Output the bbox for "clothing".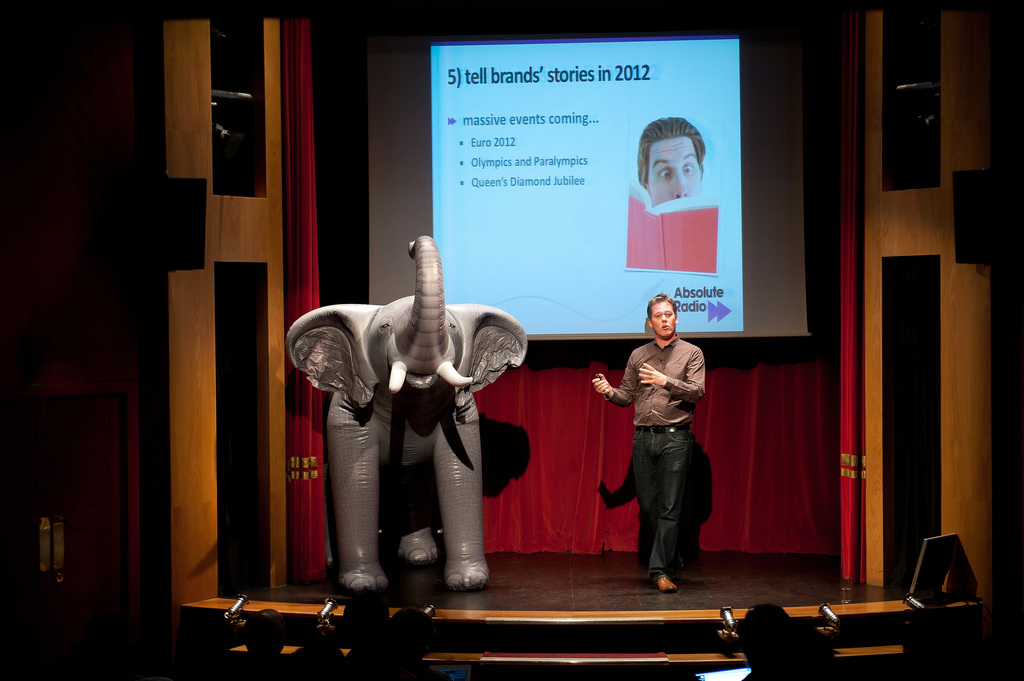
rect(609, 310, 721, 555).
